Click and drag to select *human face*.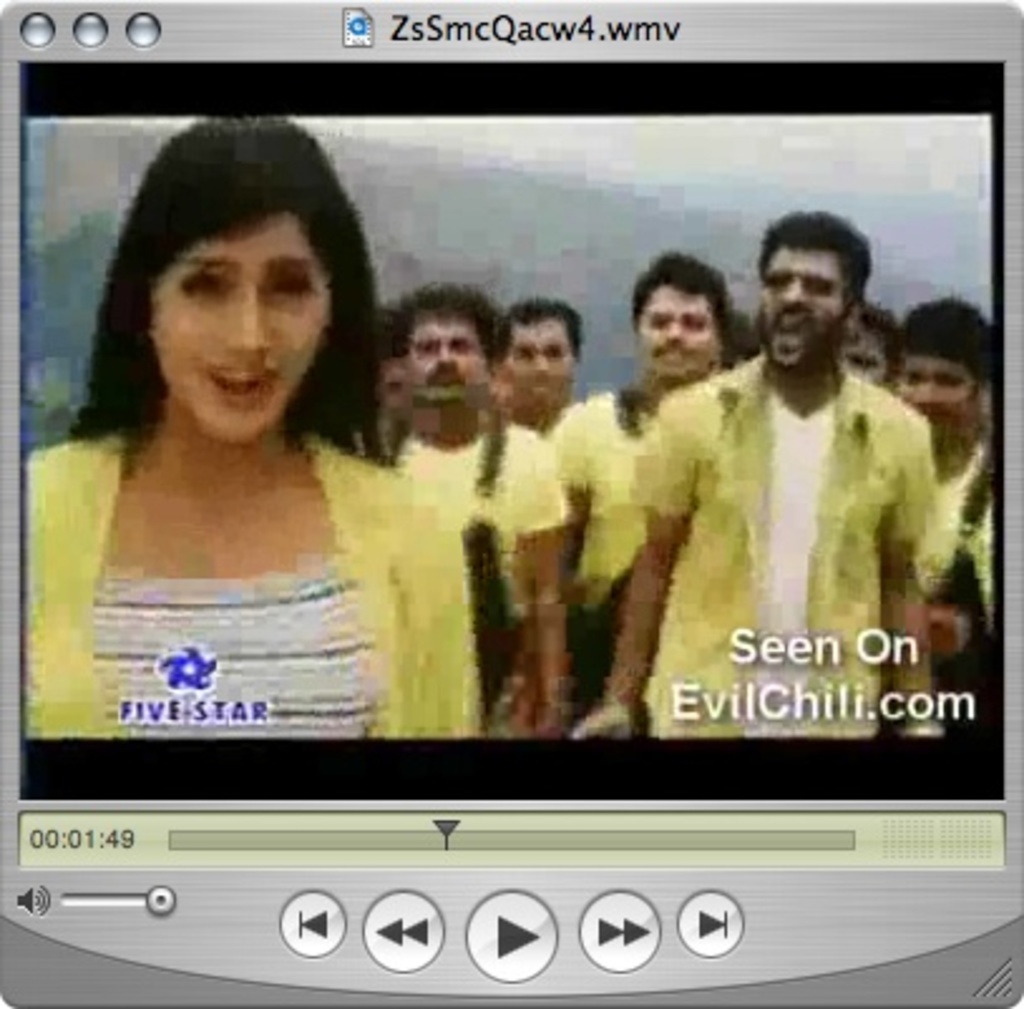
Selection: [146, 209, 330, 443].
